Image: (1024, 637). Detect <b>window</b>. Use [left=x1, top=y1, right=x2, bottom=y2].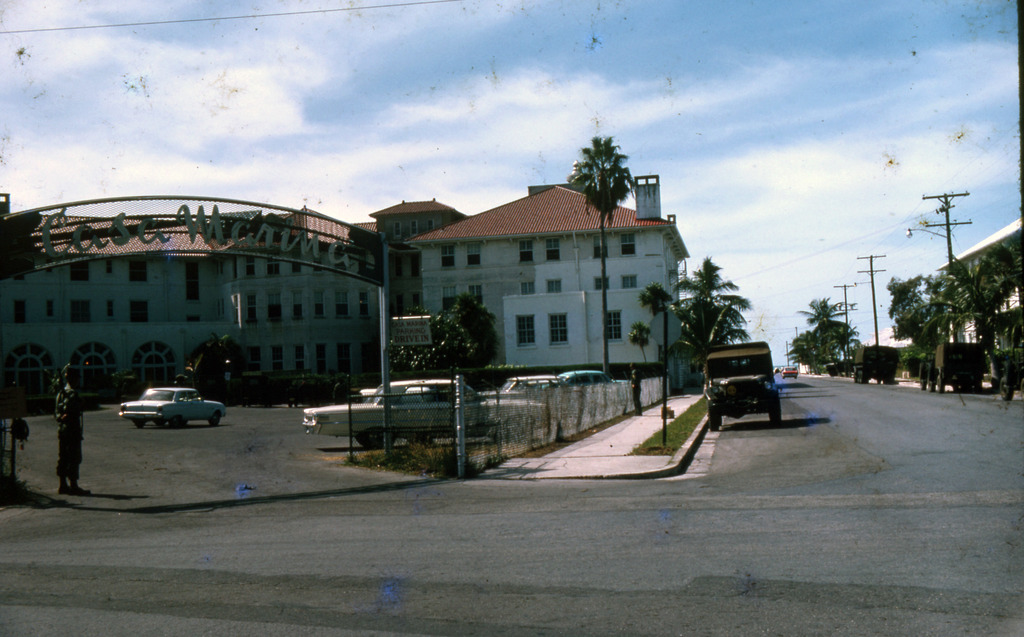
[left=600, top=309, right=624, bottom=339].
